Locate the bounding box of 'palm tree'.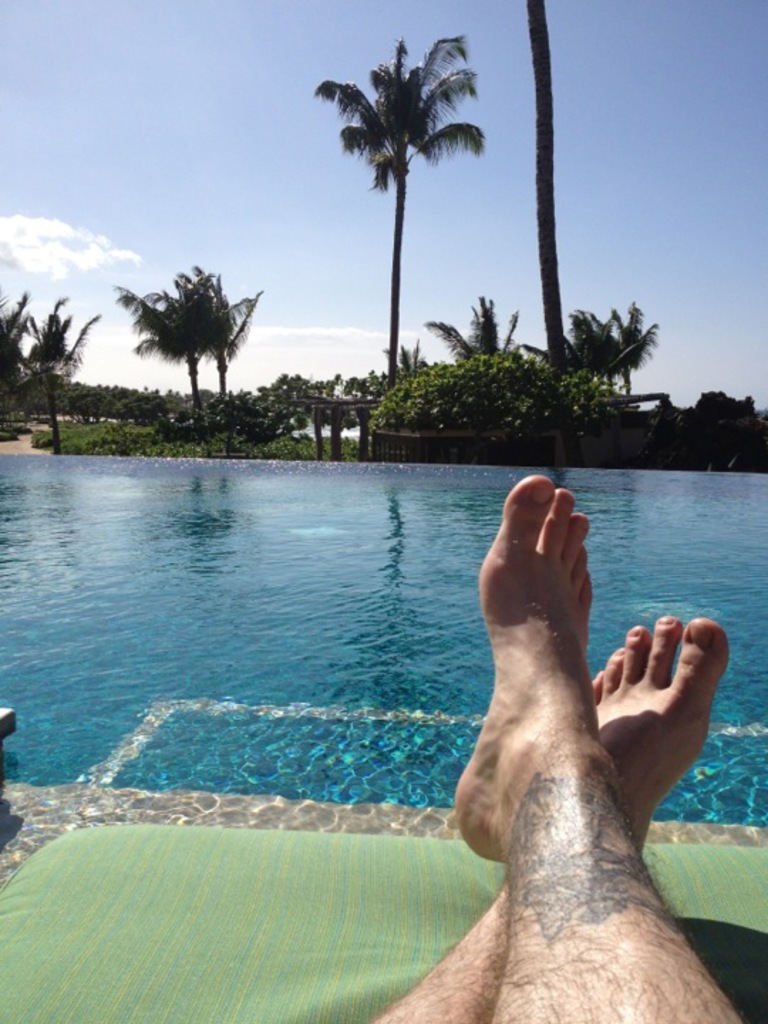
Bounding box: region(6, 304, 23, 408).
